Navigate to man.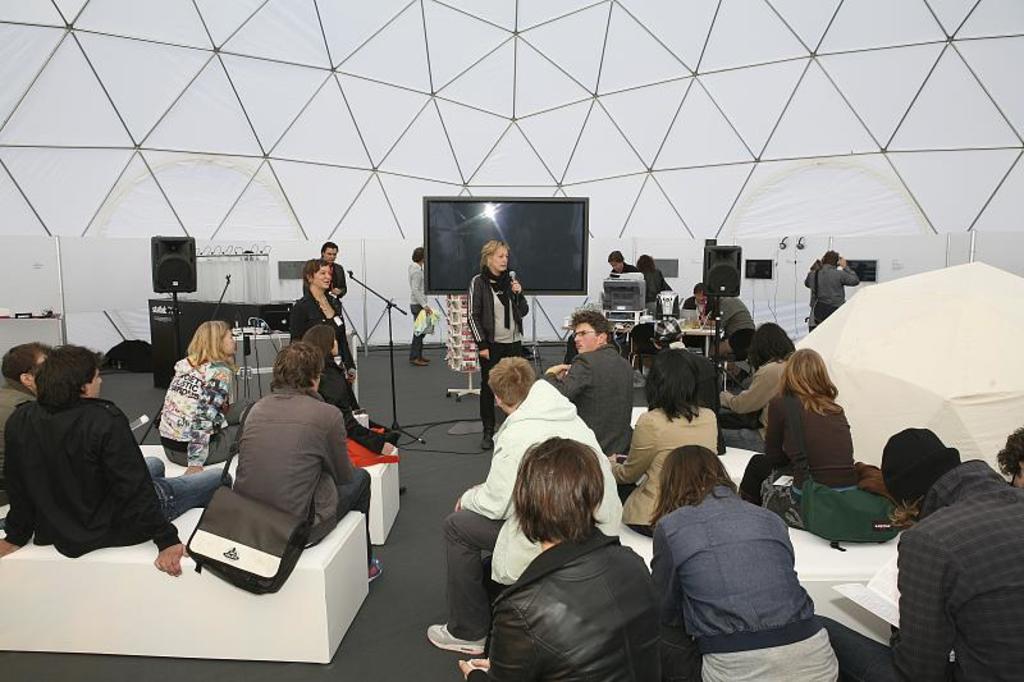
Navigation target: select_region(801, 252, 856, 334).
